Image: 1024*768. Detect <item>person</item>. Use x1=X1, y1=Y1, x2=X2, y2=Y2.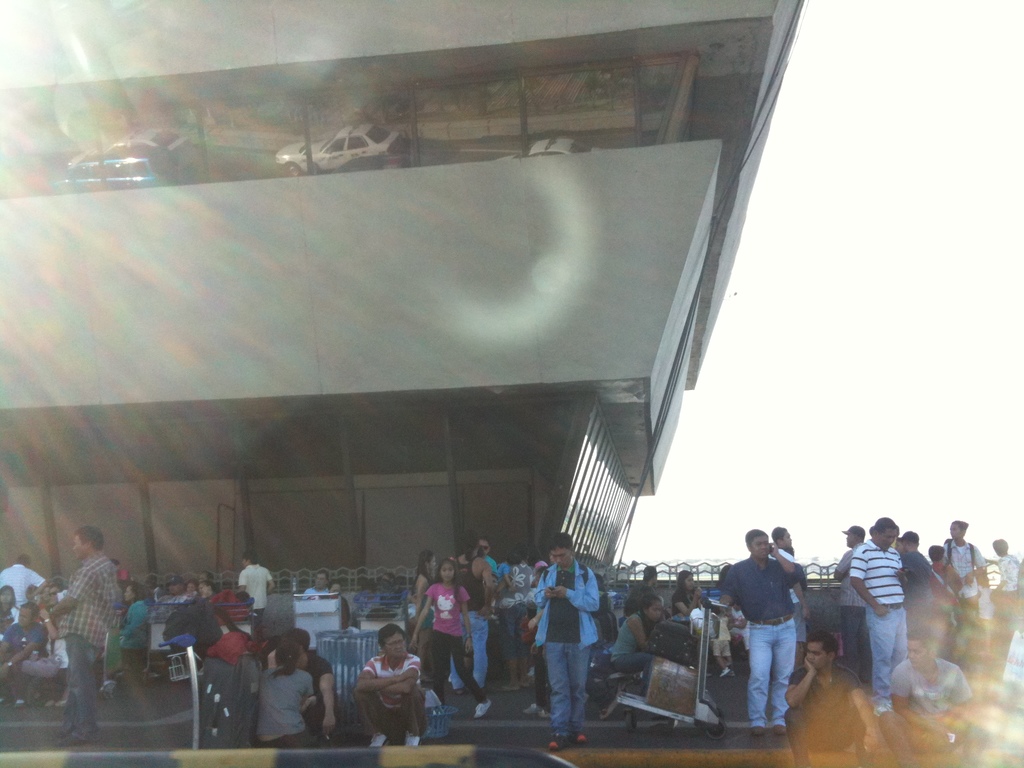
x1=834, y1=523, x2=864, y2=678.
